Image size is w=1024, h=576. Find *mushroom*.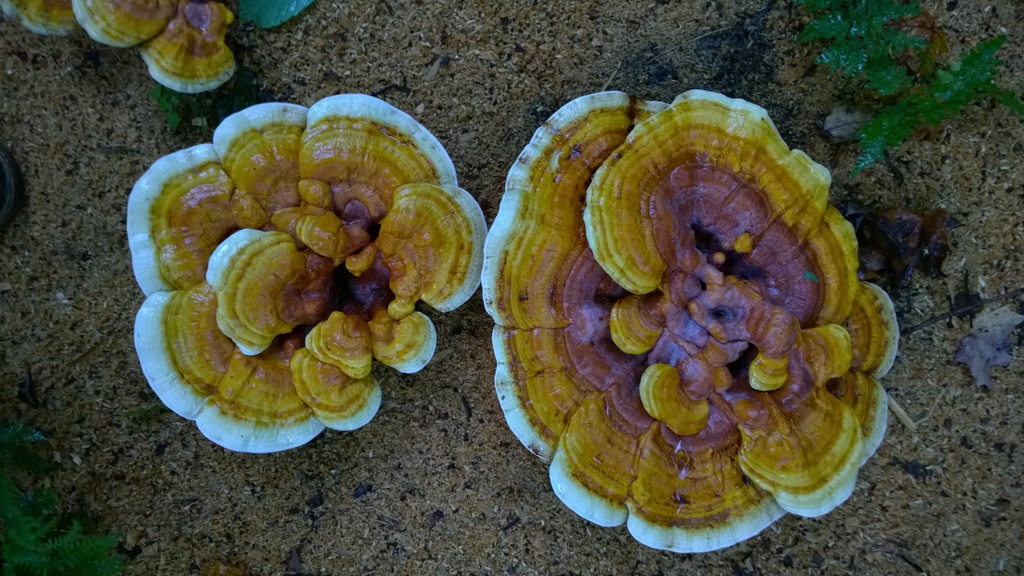
147,84,484,505.
